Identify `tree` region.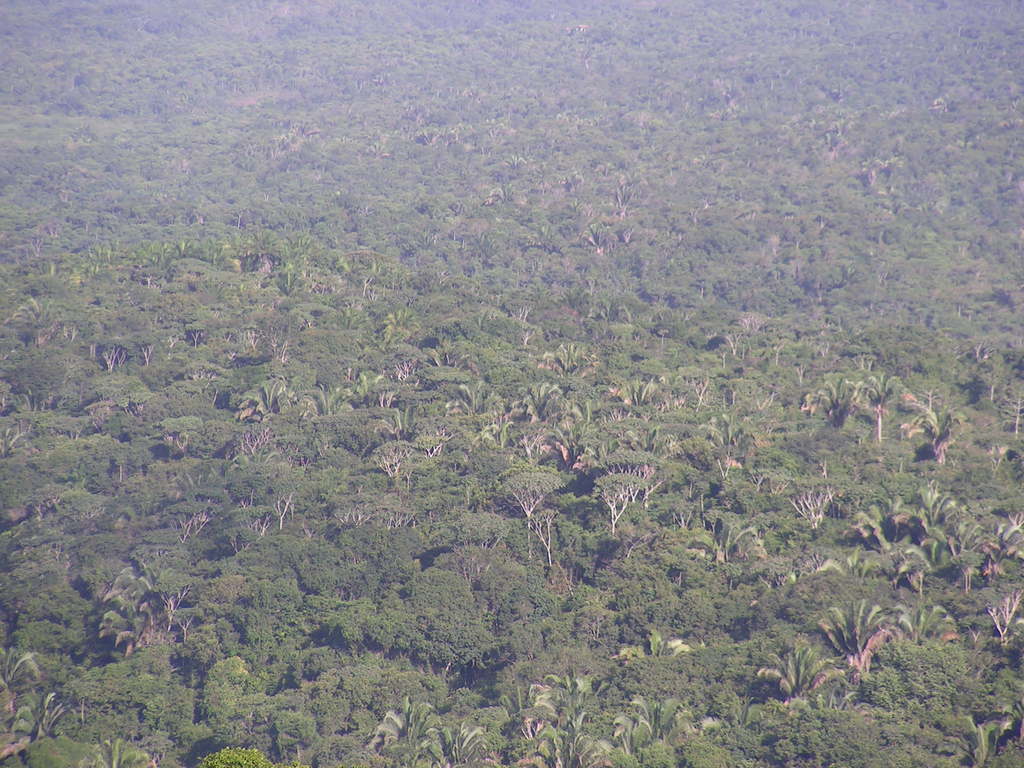
Region: 147/233/315/286.
